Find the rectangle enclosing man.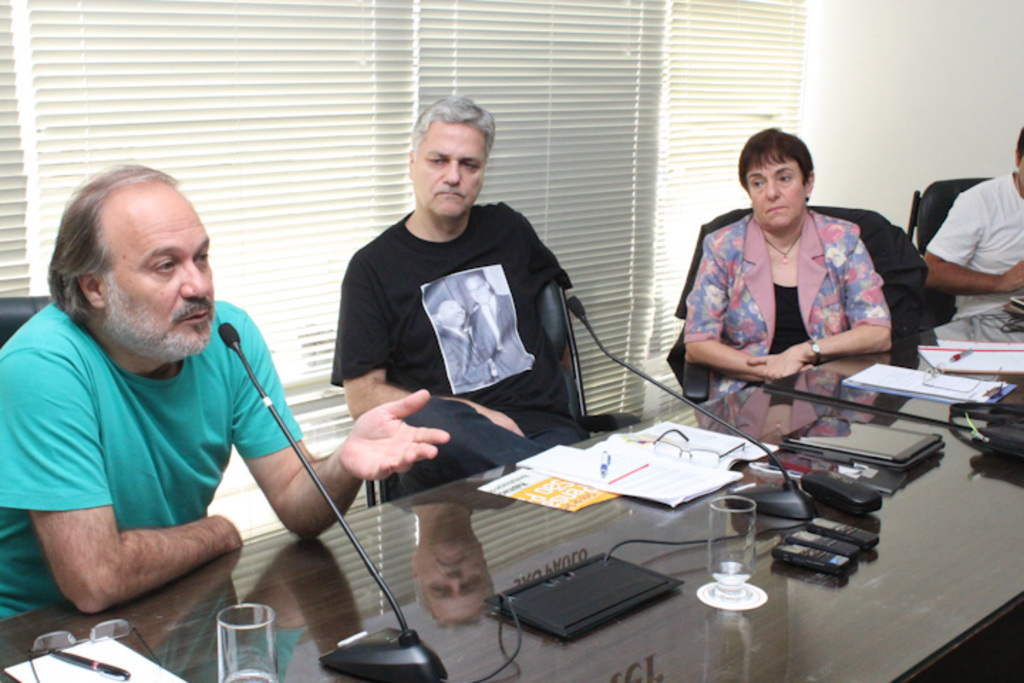
locate(919, 128, 1023, 312).
